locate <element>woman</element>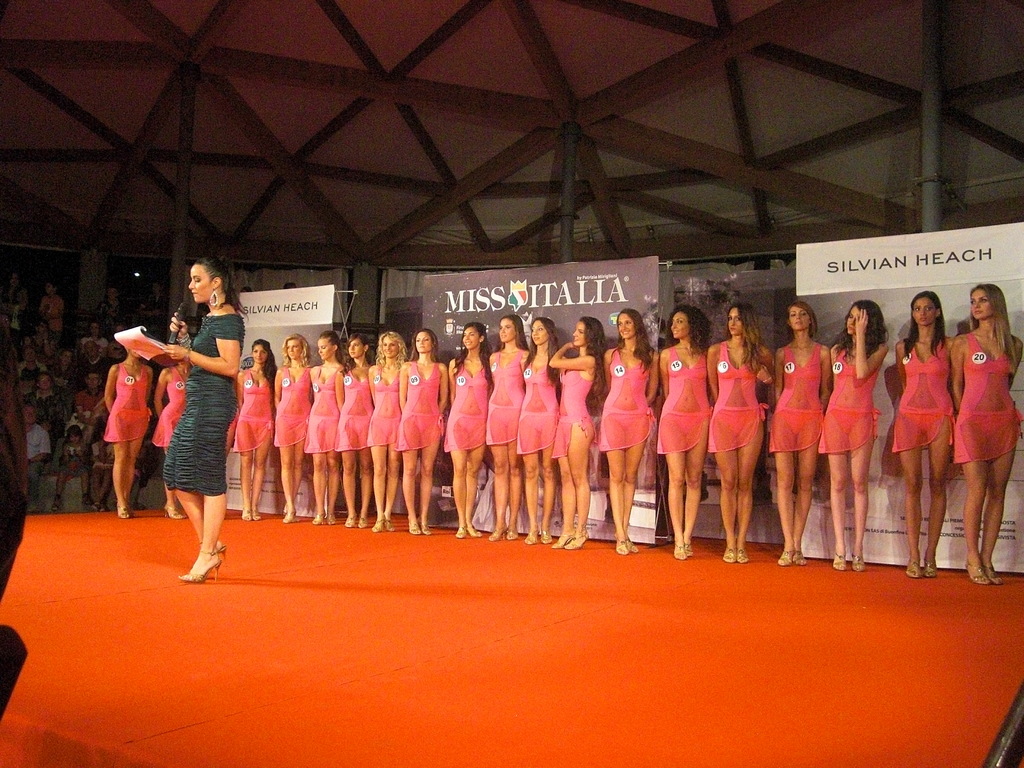
bbox=[543, 316, 605, 552]
